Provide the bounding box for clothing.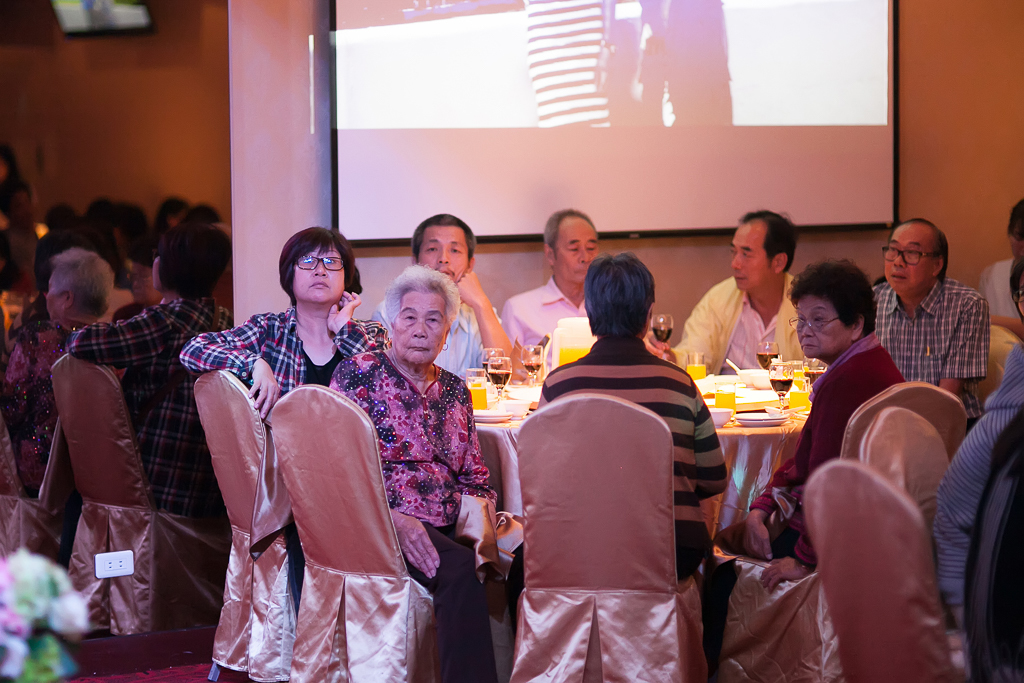
x1=329, y1=347, x2=479, y2=674.
